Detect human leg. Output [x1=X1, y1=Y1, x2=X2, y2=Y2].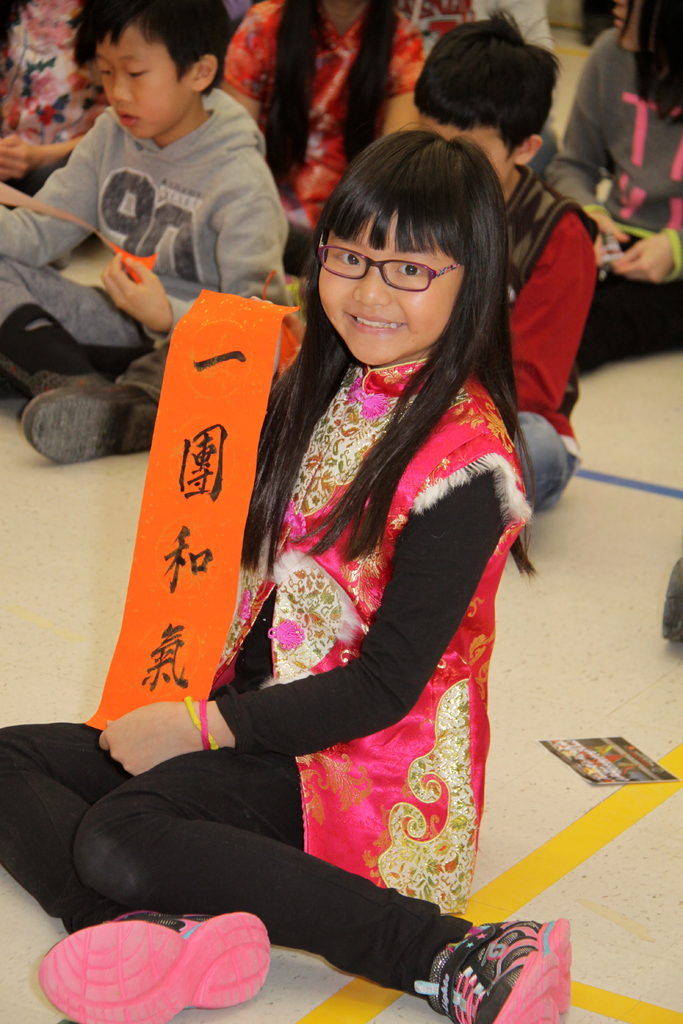
[x1=73, y1=748, x2=573, y2=1011].
